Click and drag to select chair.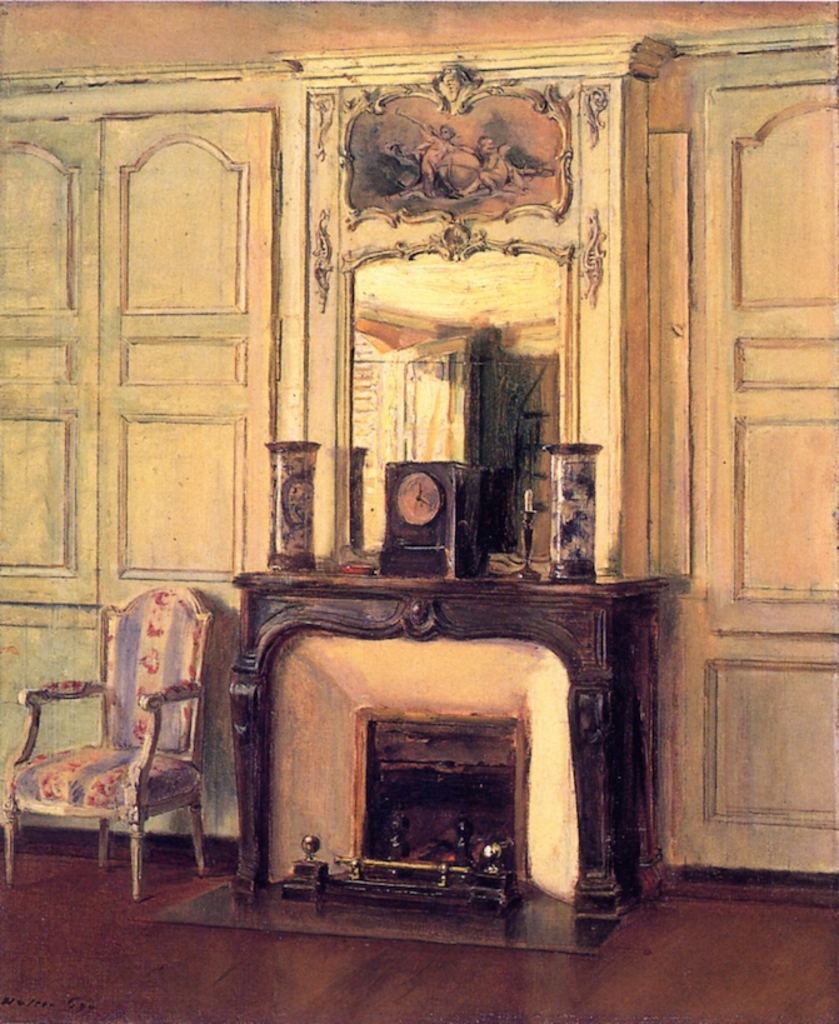
Selection: (left=13, top=626, right=213, bottom=883).
